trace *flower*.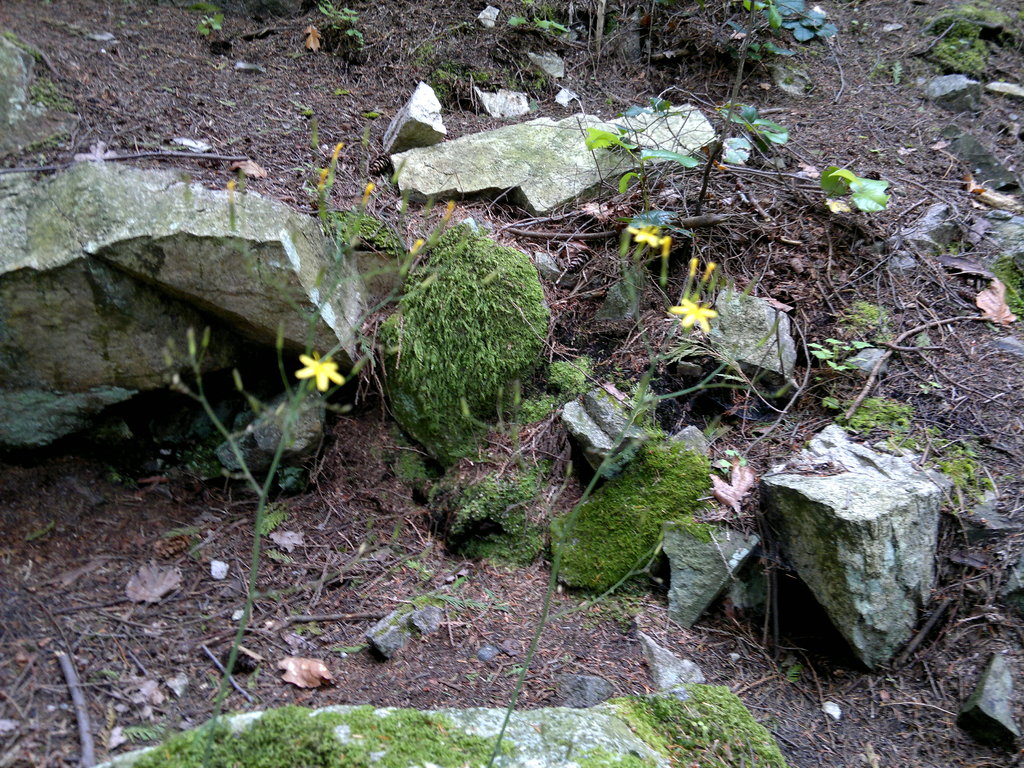
Traced to (left=330, top=140, right=348, bottom=163).
